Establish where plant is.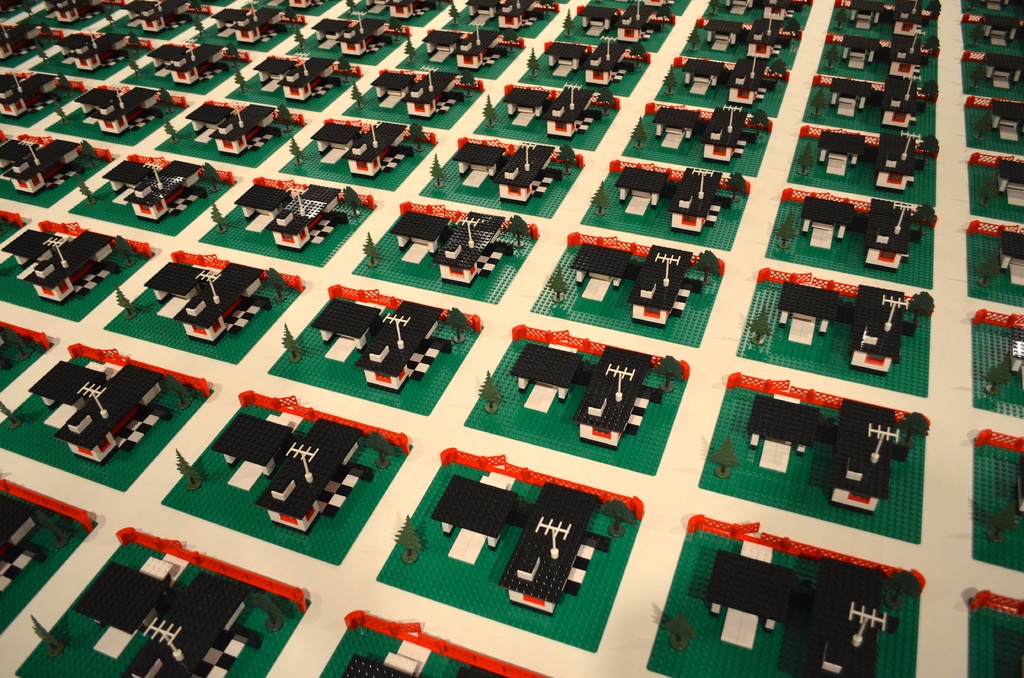
Established at 584:179:611:216.
